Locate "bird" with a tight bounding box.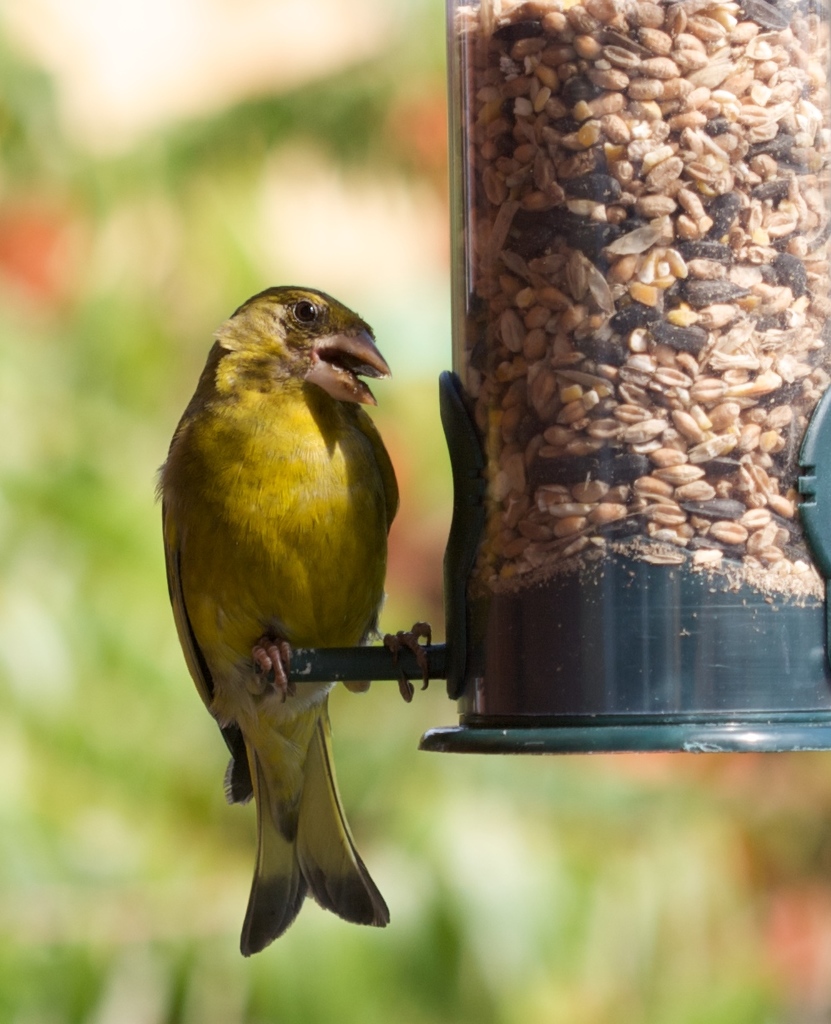
<bbox>153, 299, 431, 968</bbox>.
